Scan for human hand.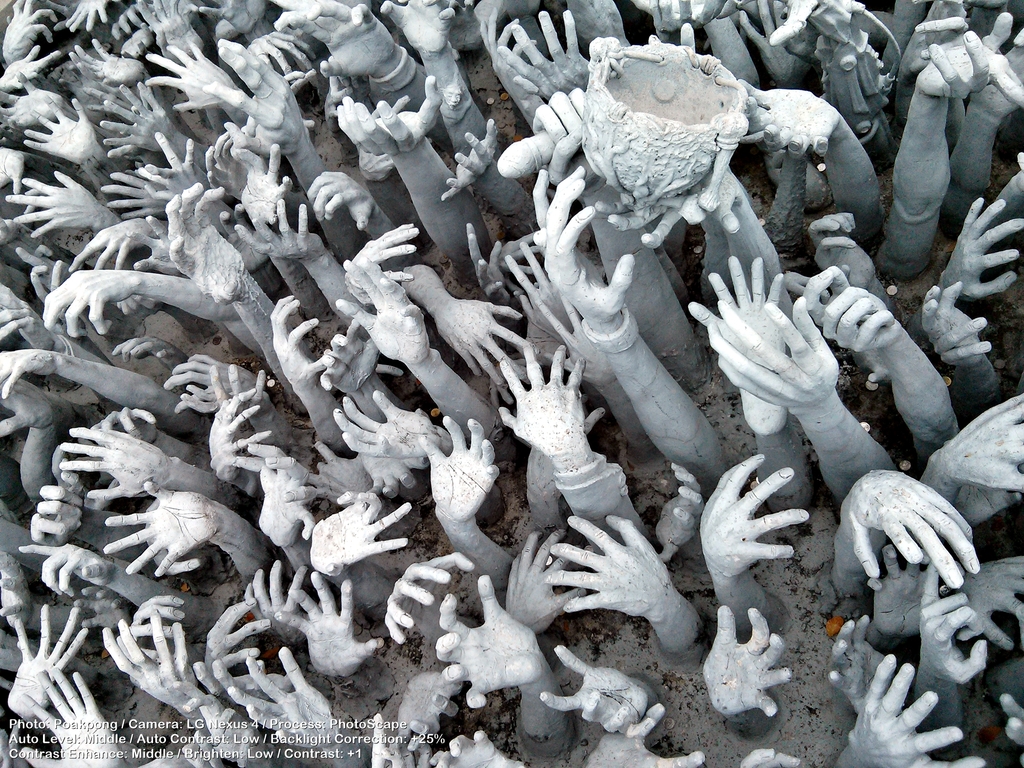
Scan result: [left=632, top=0, right=746, bottom=37].
